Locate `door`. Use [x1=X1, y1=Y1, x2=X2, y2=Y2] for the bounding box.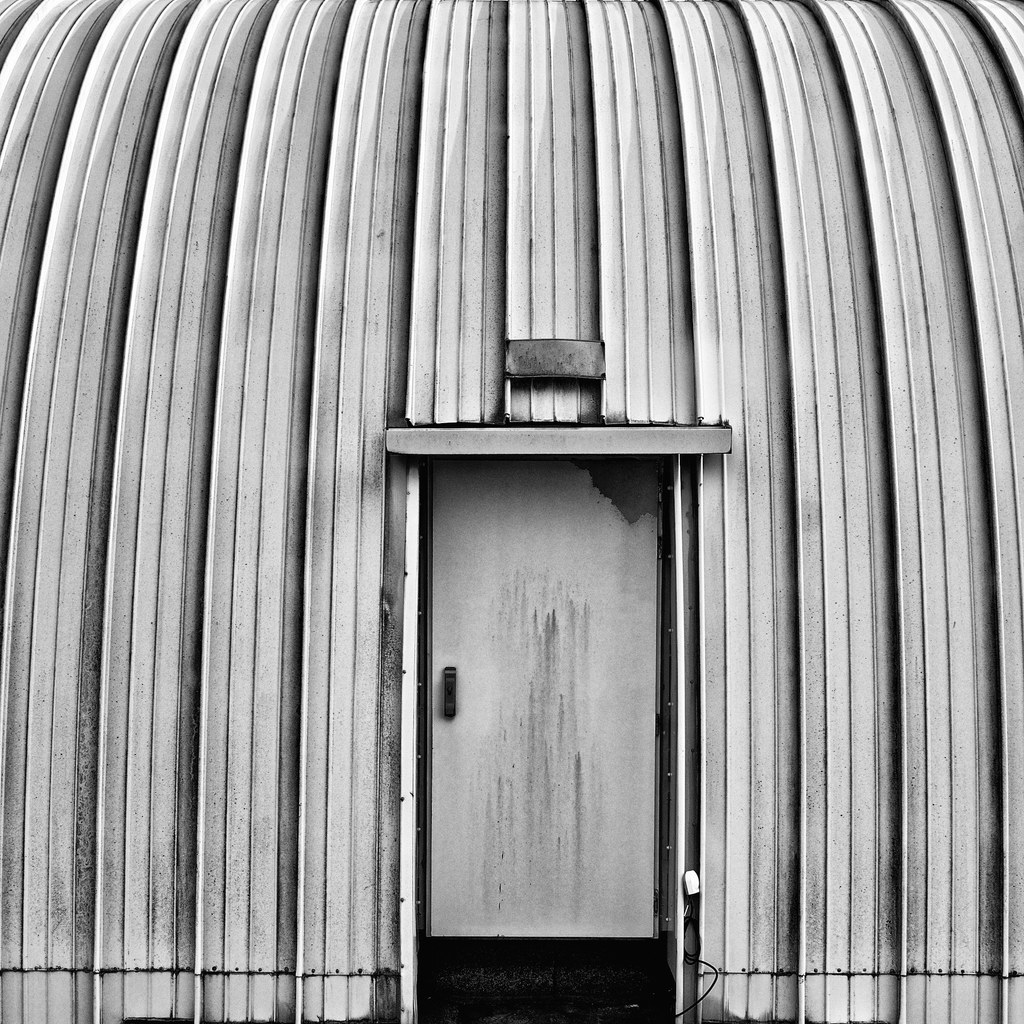
[x1=381, y1=369, x2=713, y2=1009].
